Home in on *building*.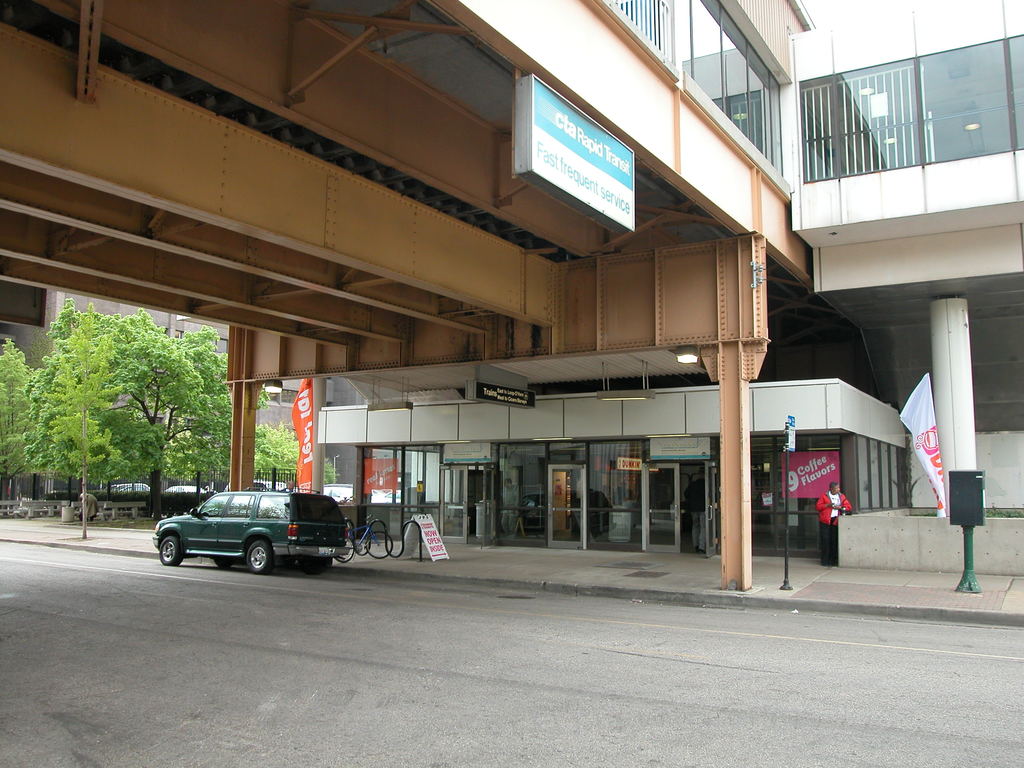
Homed in at box=[0, 0, 1023, 582].
